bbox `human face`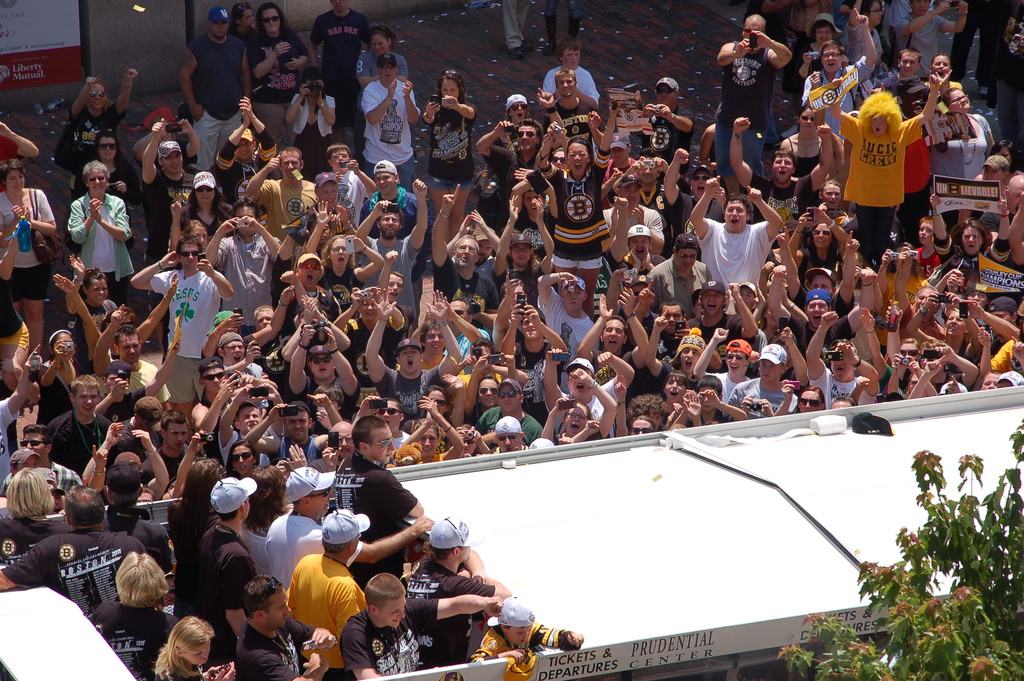
rect(238, 407, 260, 433)
